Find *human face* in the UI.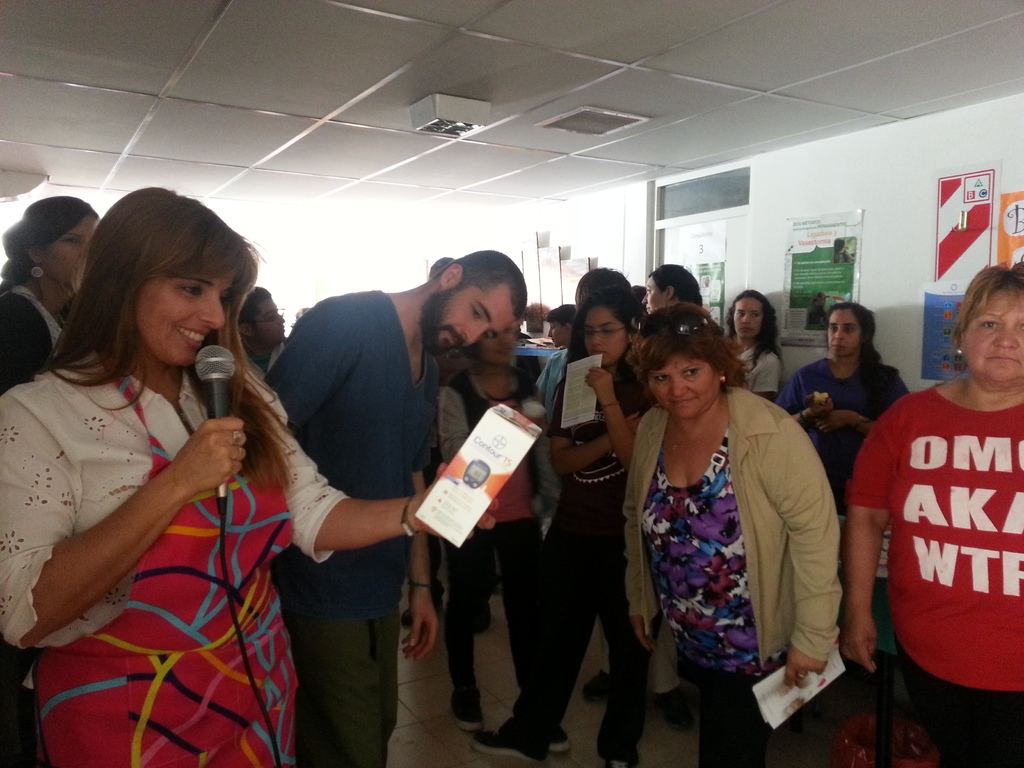
UI element at box=[655, 358, 716, 420].
